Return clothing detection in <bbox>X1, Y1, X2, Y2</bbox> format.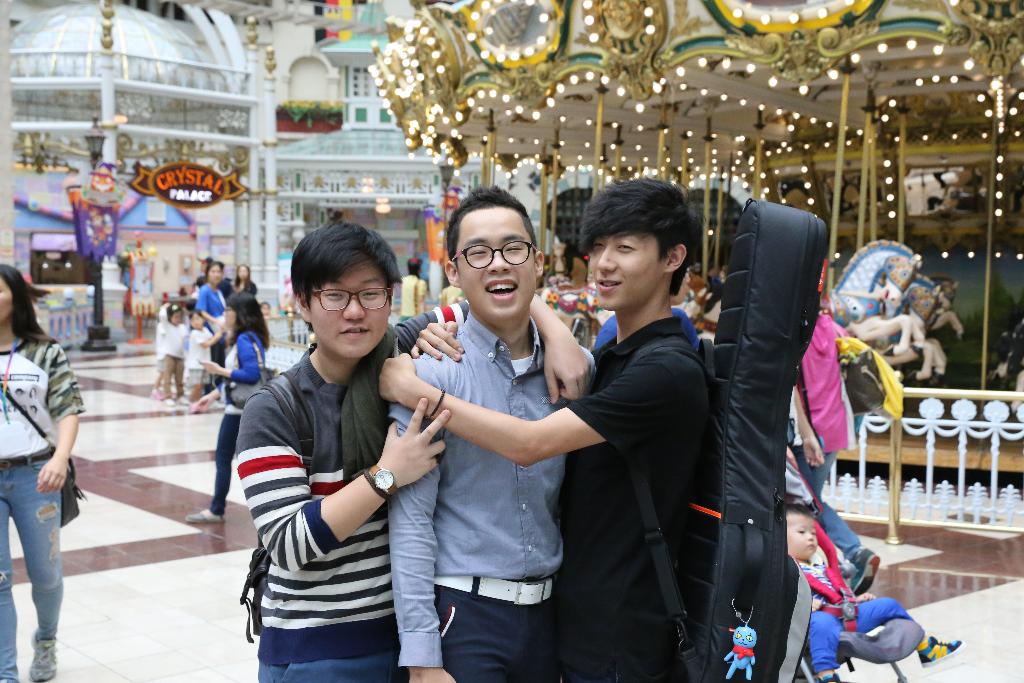
<bbox>388, 310, 596, 677</bbox>.
